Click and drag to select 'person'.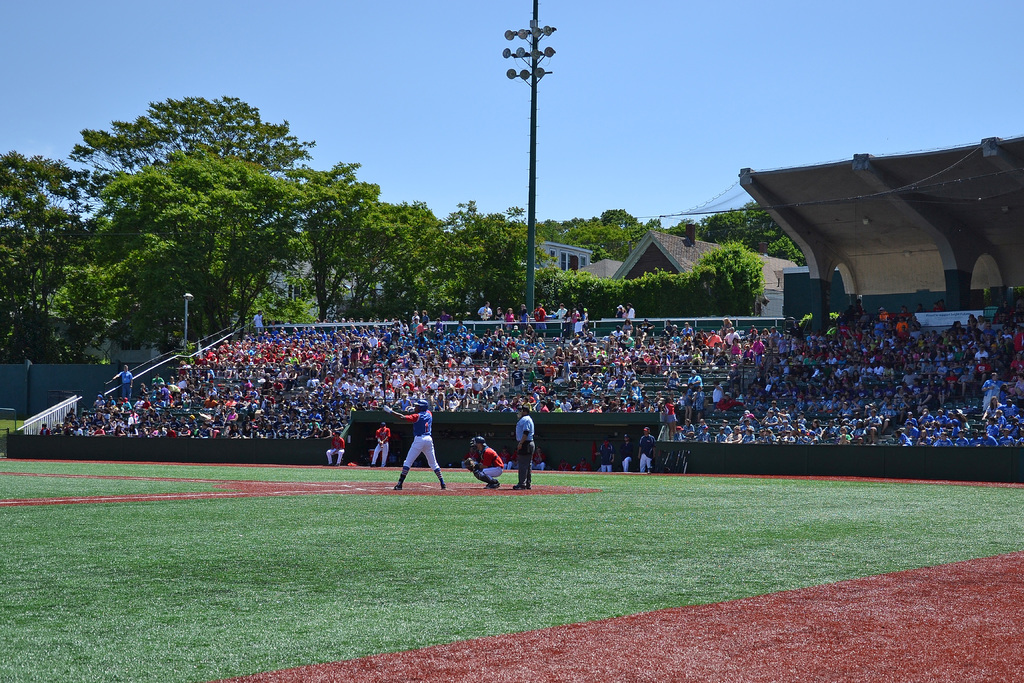
Selection: bbox(550, 301, 567, 318).
